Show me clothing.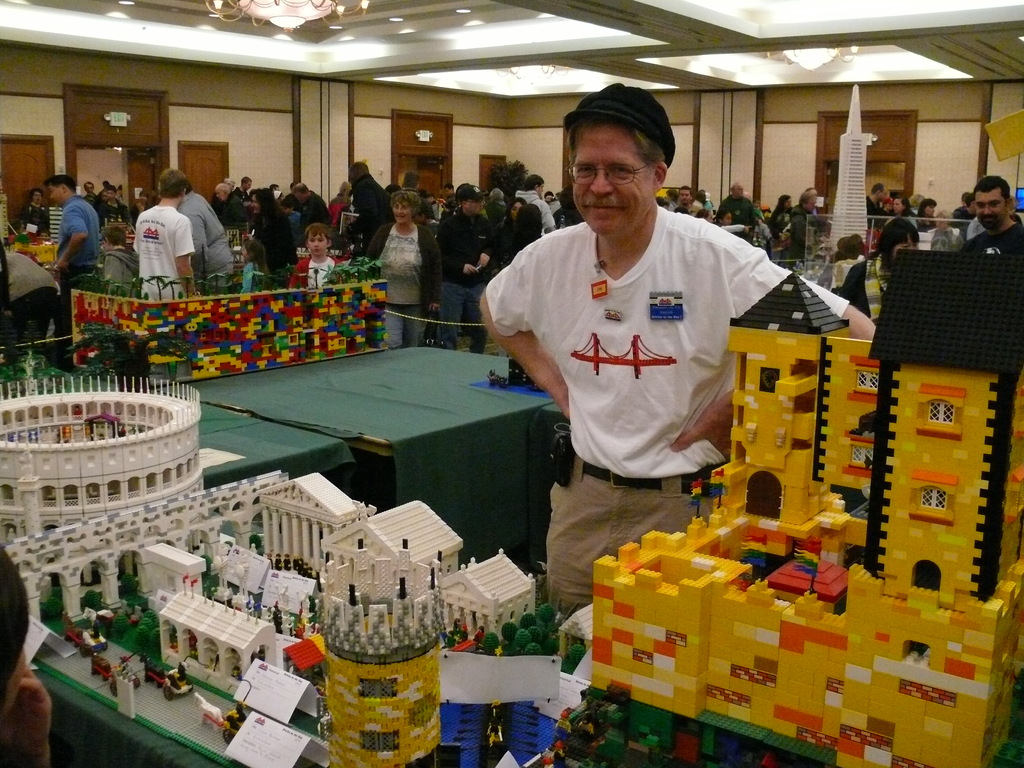
clothing is here: 295,247,342,292.
